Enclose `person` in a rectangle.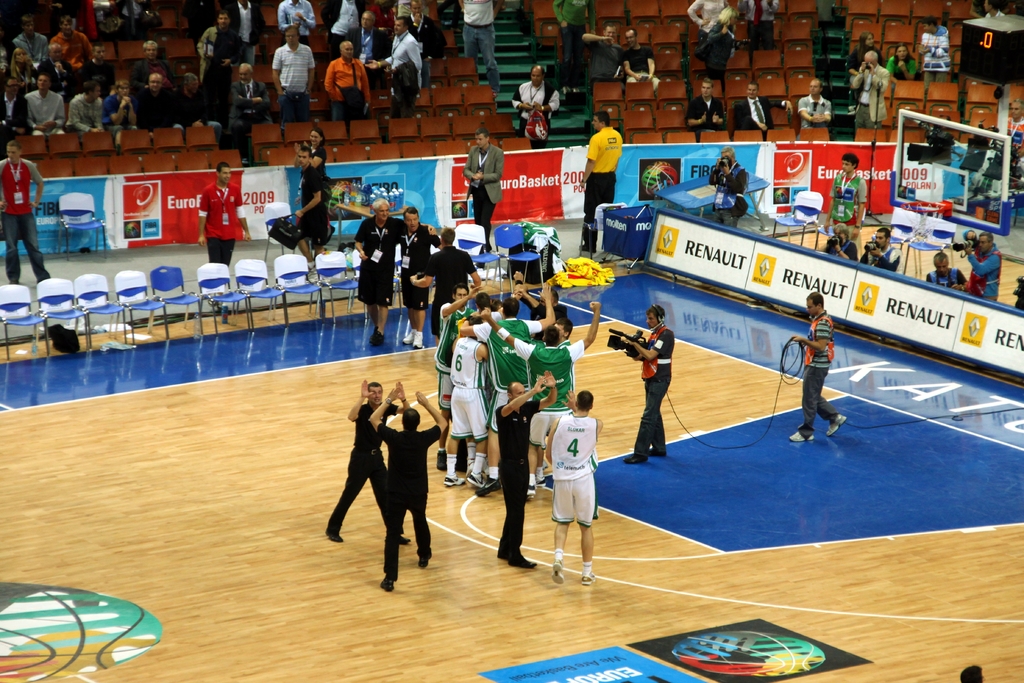
[x1=397, y1=205, x2=445, y2=352].
